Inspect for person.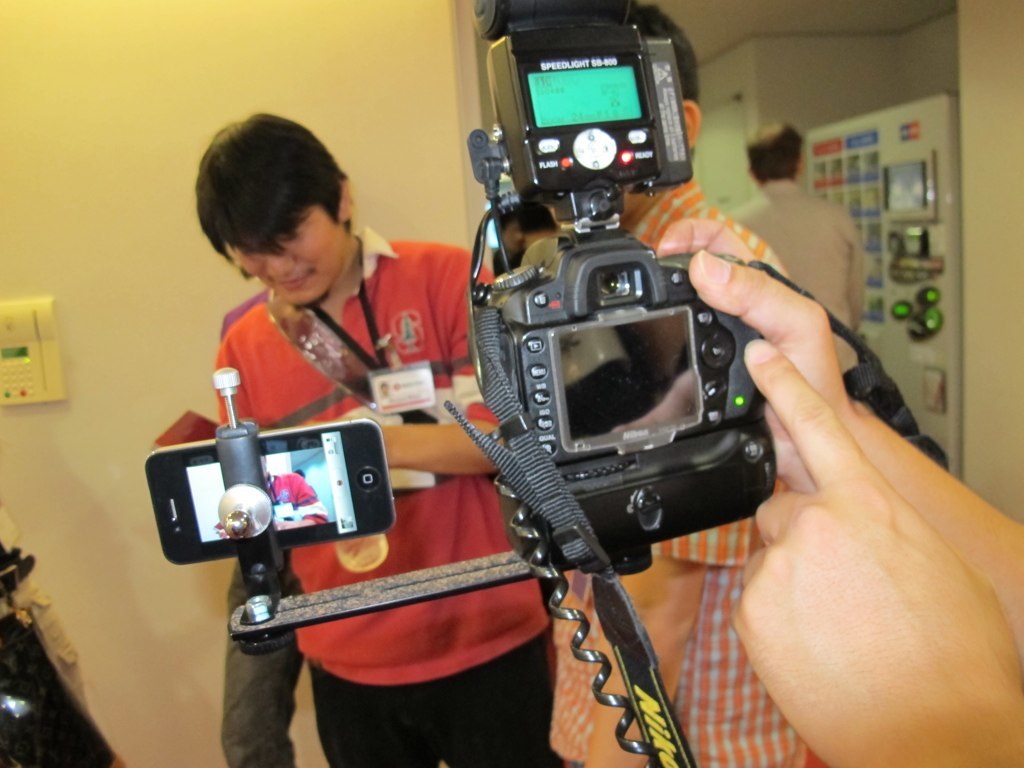
Inspection: [x1=723, y1=120, x2=867, y2=369].
